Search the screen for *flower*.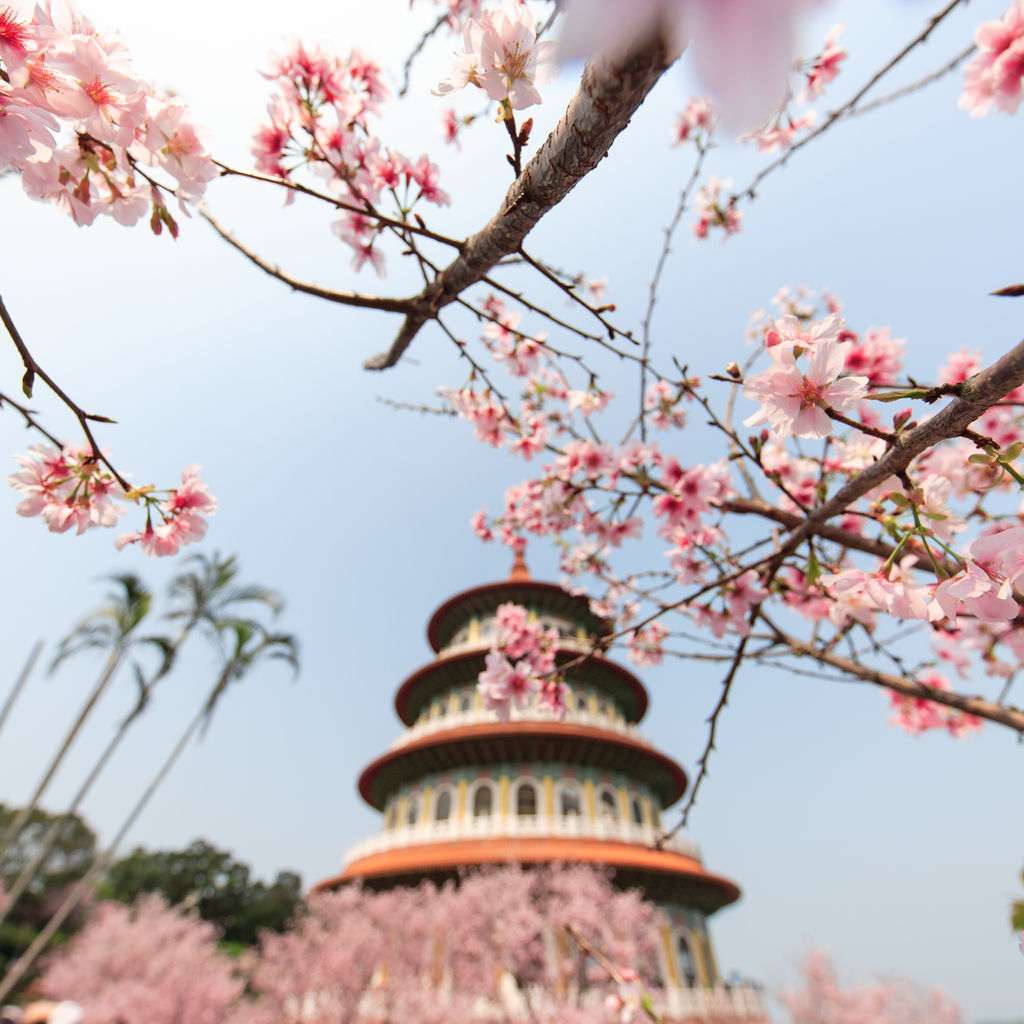
Found at 273 32 431 266.
